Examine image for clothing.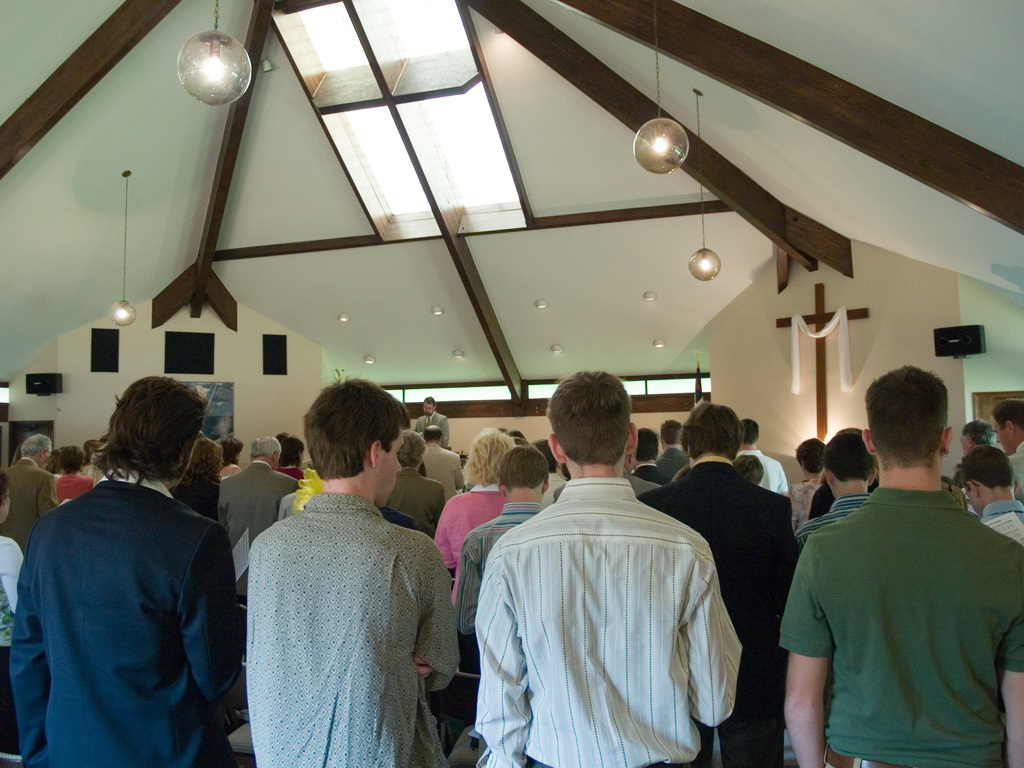
Examination result: [x1=749, y1=447, x2=789, y2=498].
